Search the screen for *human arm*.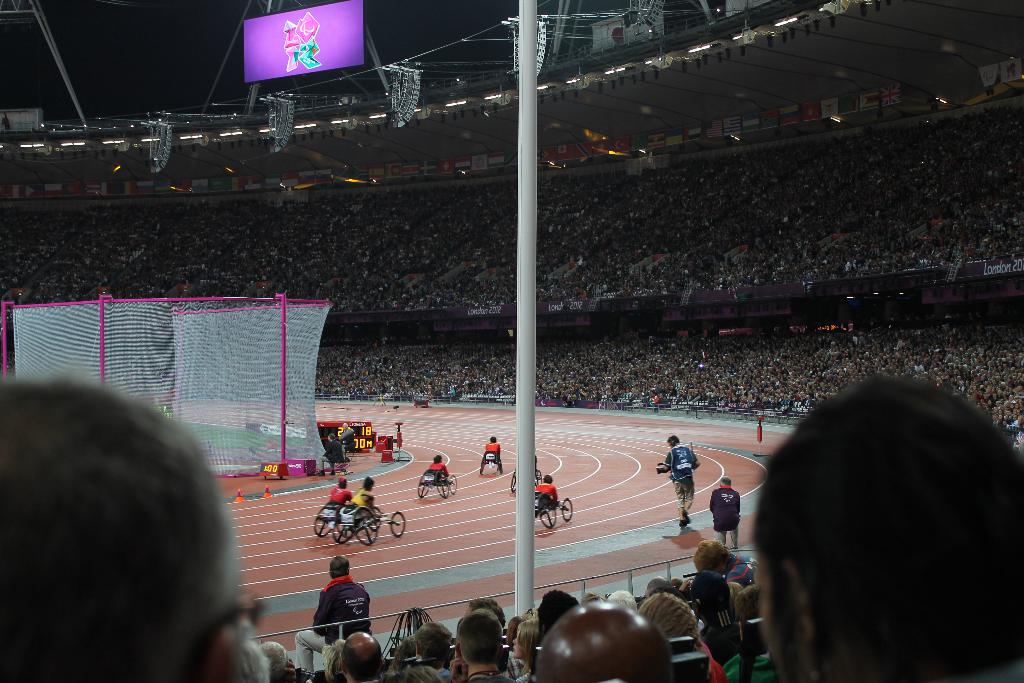
Found at [661, 450, 673, 472].
